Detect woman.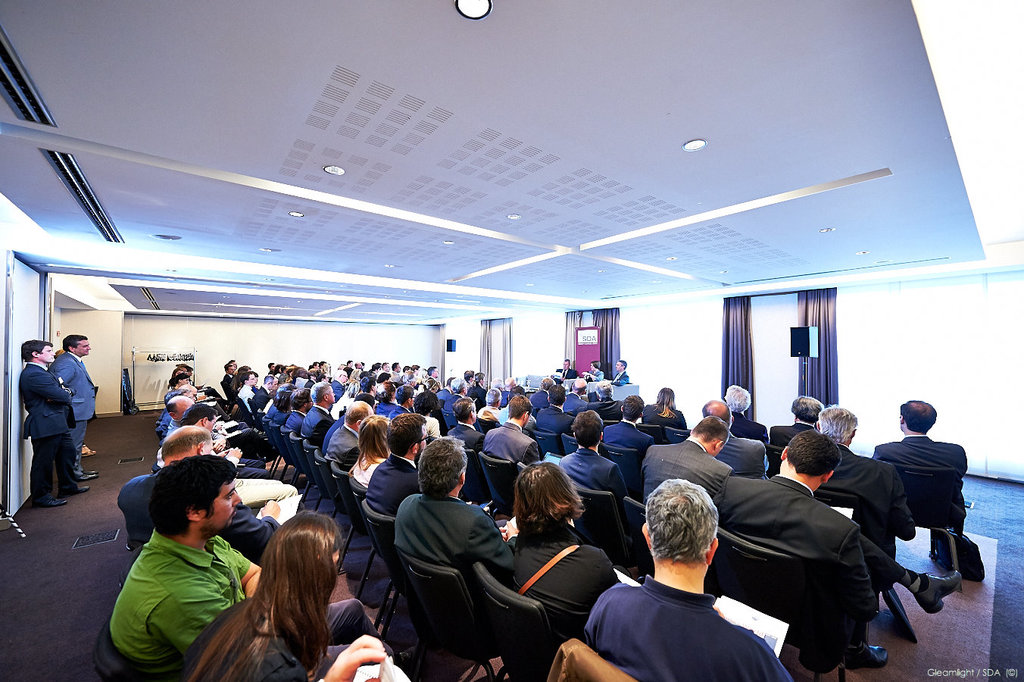
Detected at (x1=634, y1=383, x2=687, y2=441).
